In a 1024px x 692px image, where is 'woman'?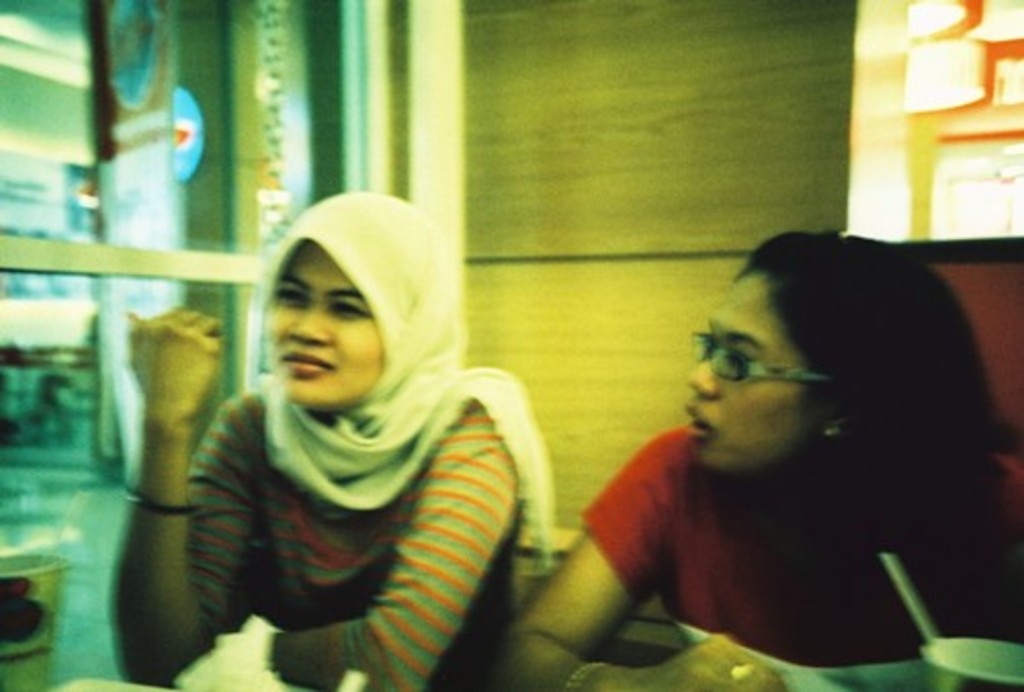
Rect(496, 223, 1022, 690).
